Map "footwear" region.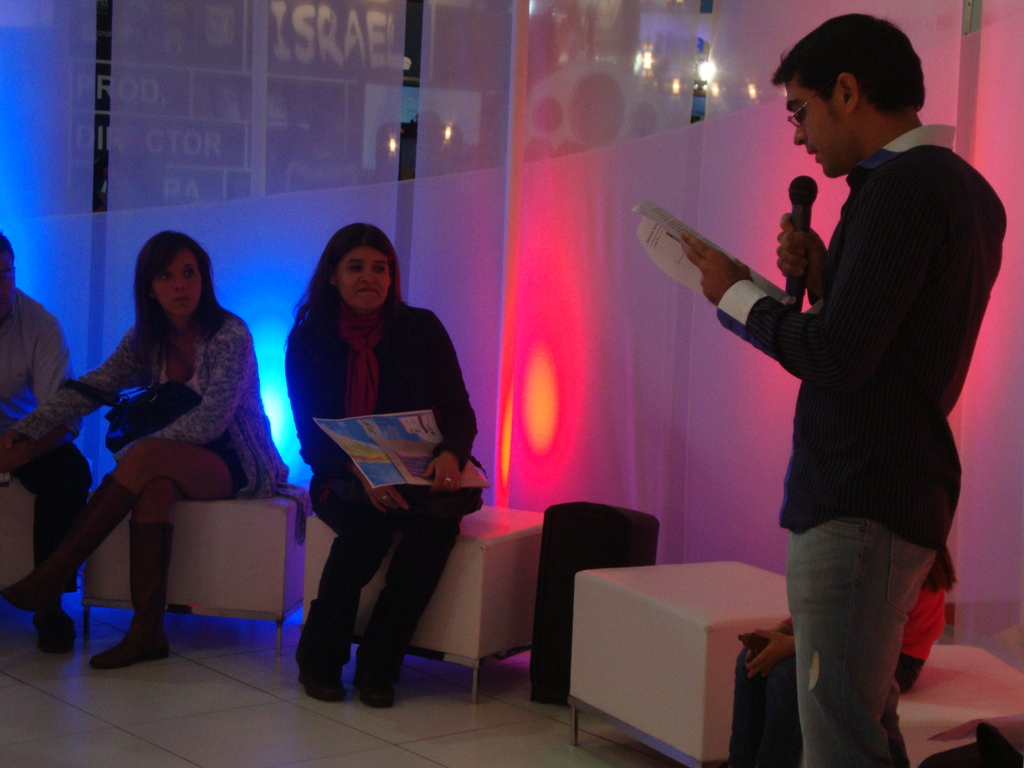
Mapped to rect(77, 591, 159, 680).
